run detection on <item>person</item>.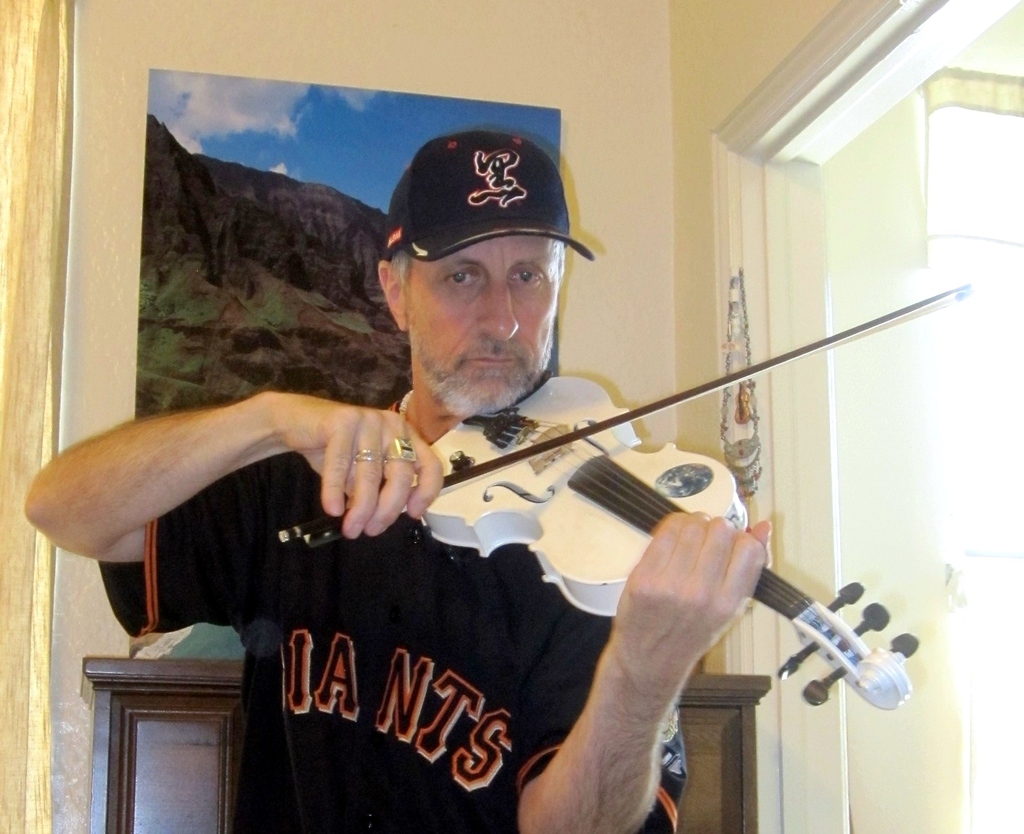
Result: [left=147, top=175, right=827, bottom=777].
